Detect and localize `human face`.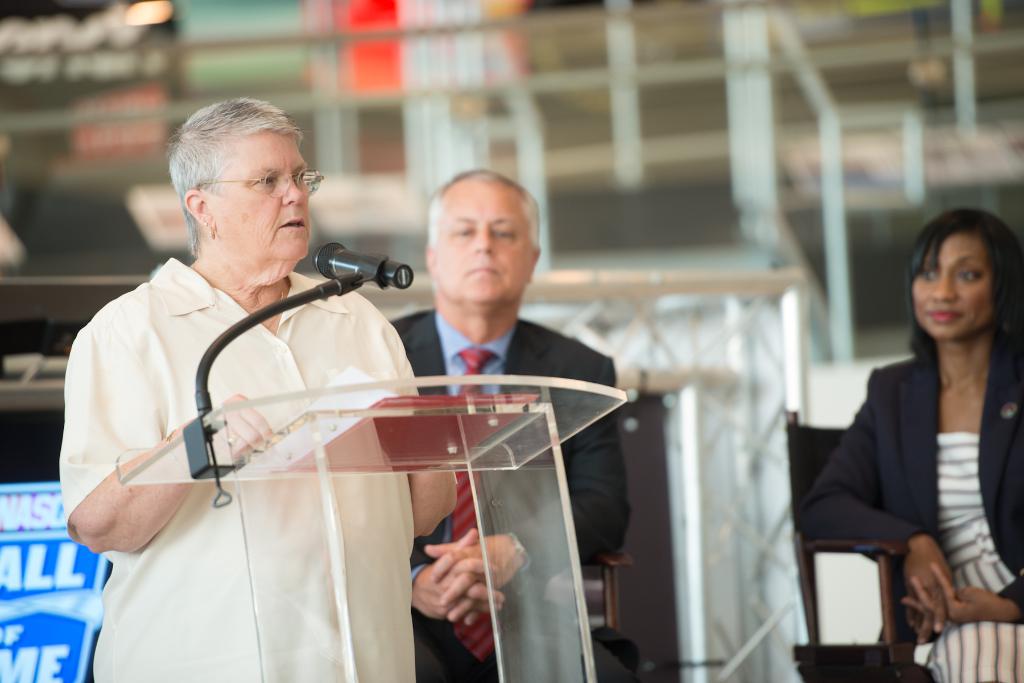
Localized at region(911, 229, 995, 341).
